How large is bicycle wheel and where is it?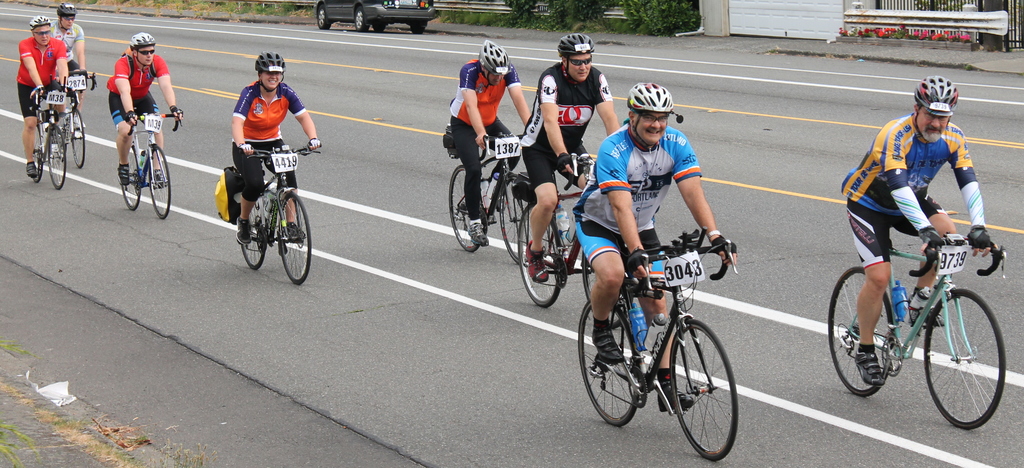
Bounding box: [448,163,490,252].
